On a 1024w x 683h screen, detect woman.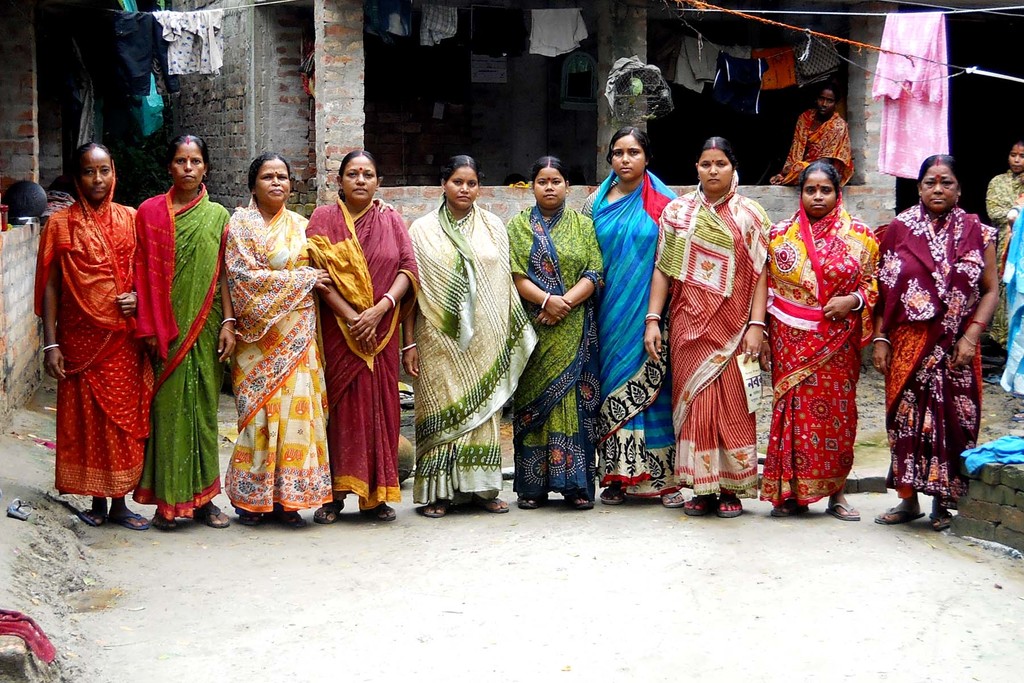
bbox=[767, 81, 862, 181].
